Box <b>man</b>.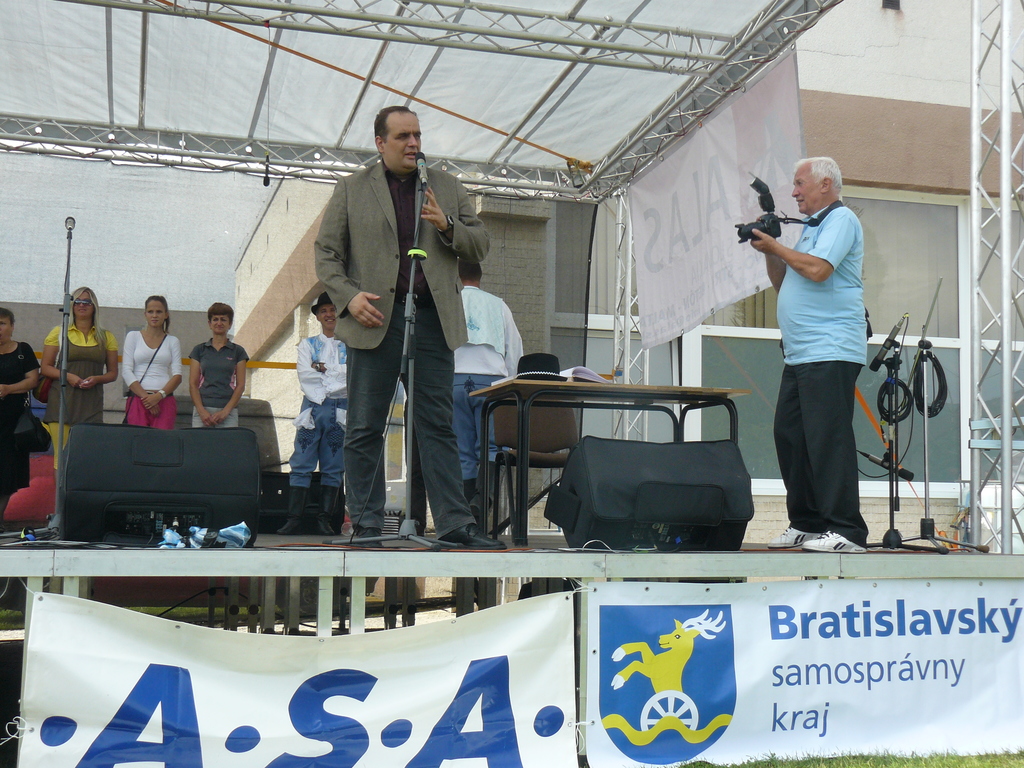
select_region(417, 252, 531, 539).
